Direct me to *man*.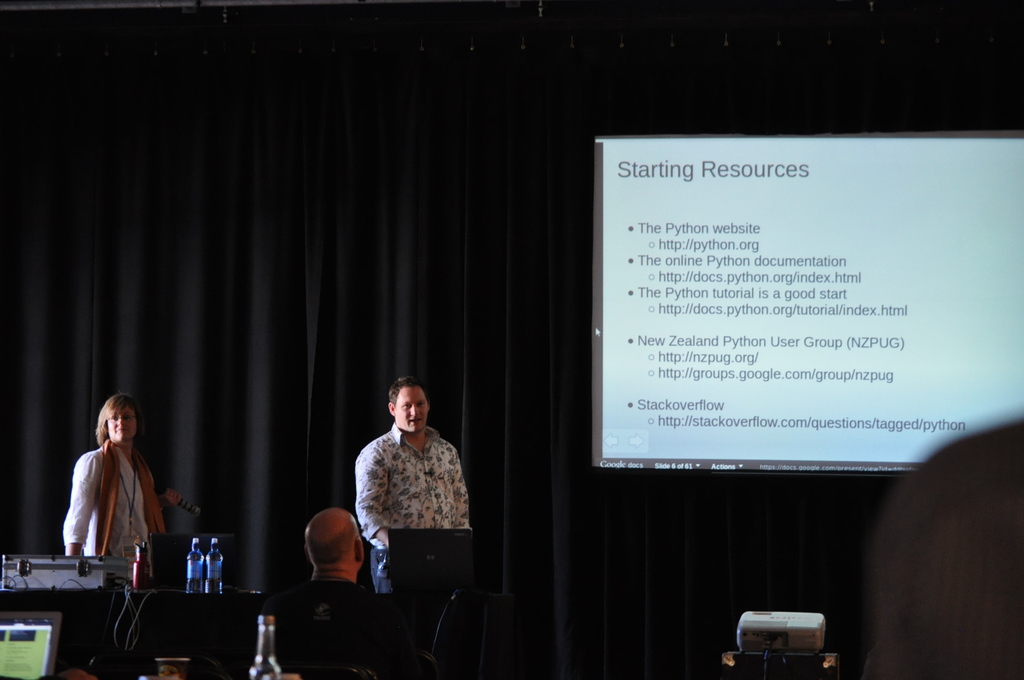
Direction: BBox(355, 378, 476, 594).
